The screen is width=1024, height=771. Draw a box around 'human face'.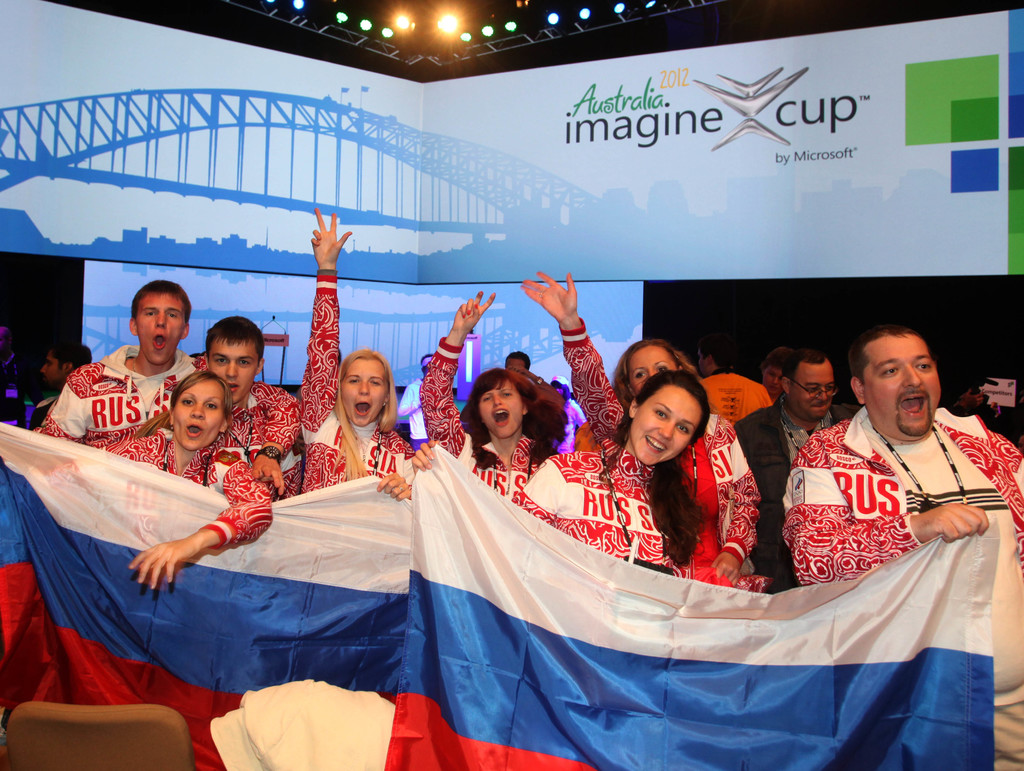
[left=764, top=373, right=782, bottom=396].
